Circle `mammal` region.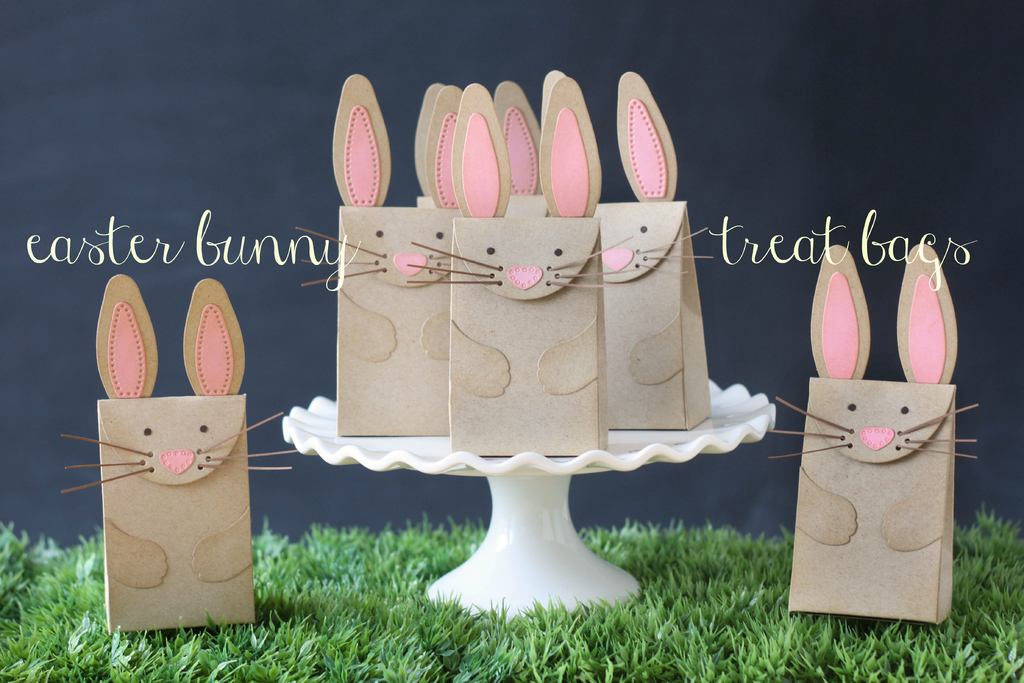
Region: x1=297, y1=74, x2=458, y2=358.
